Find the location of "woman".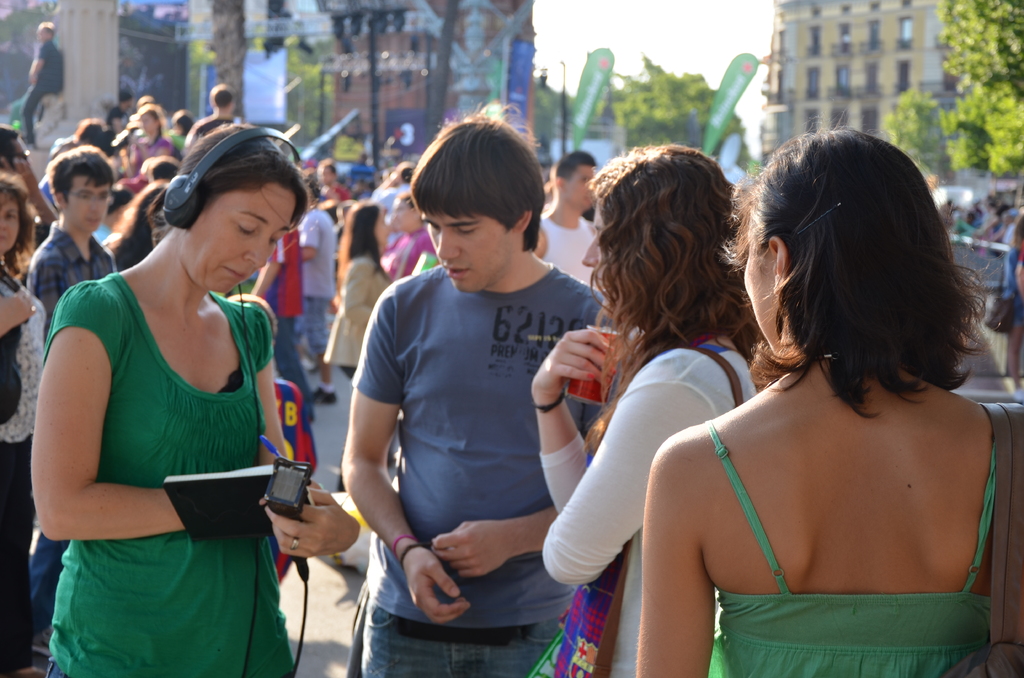
Location: 30:121:360:677.
